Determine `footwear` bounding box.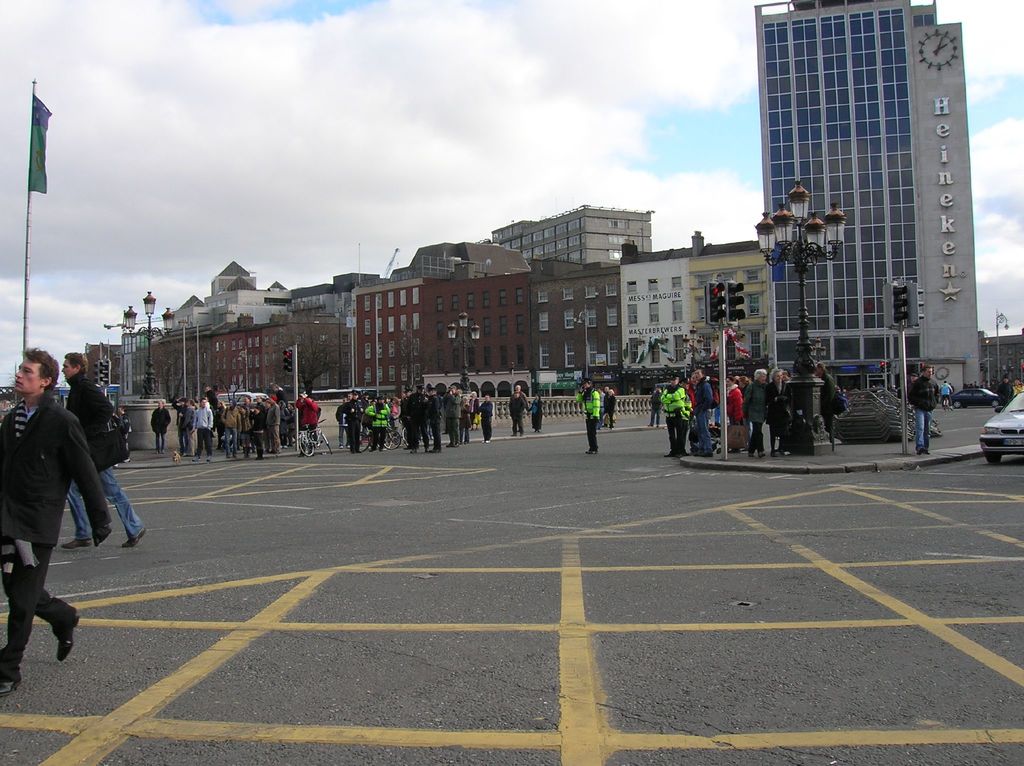
Determined: [246,446,248,458].
